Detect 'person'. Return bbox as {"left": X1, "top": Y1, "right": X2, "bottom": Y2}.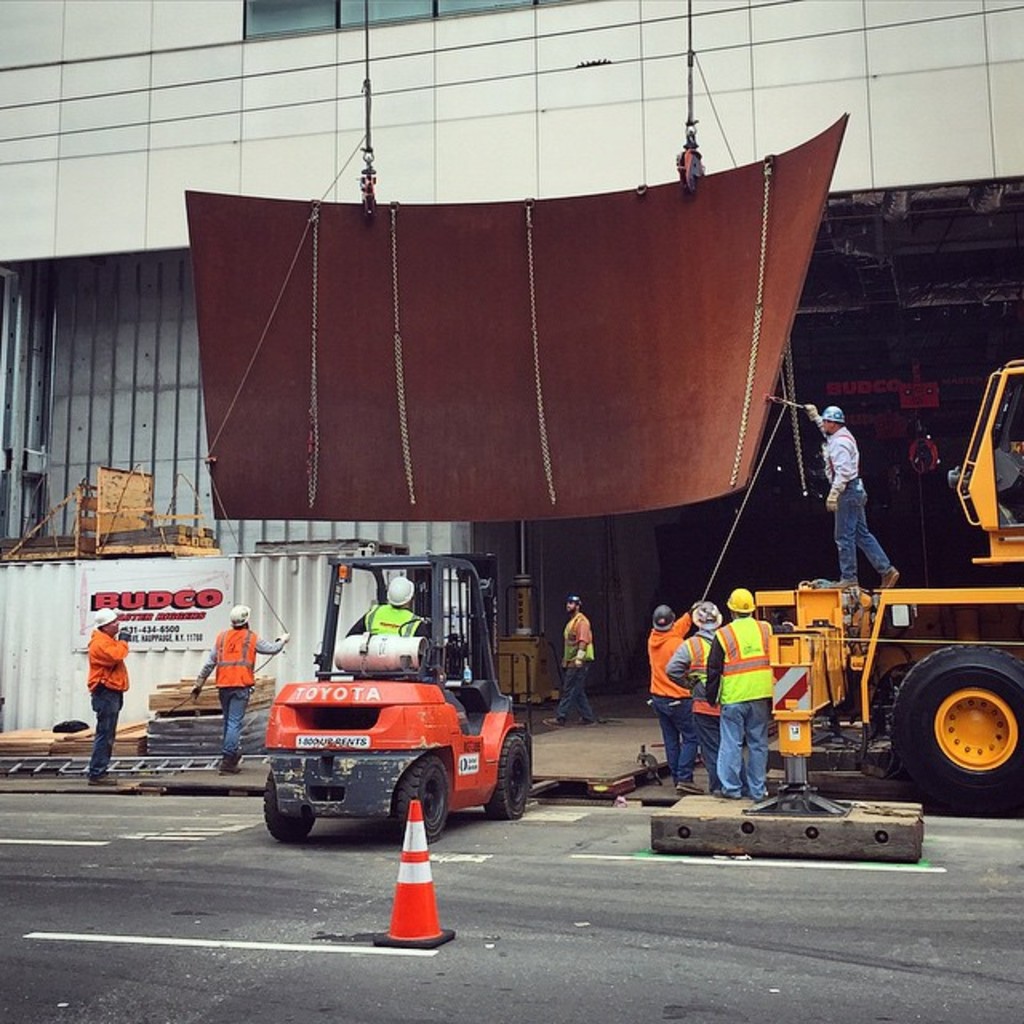
{"left": 667, "top": 595, "right": 728, "bottom": 782}.
